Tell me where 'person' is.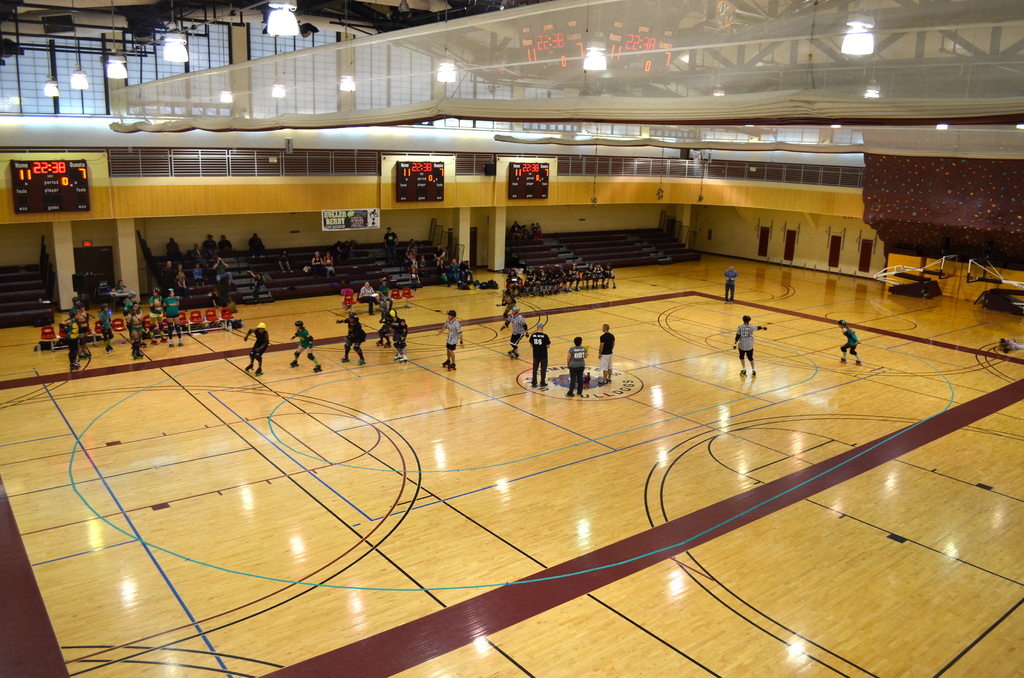
'person' is at region(504, 306, 531, 357).
